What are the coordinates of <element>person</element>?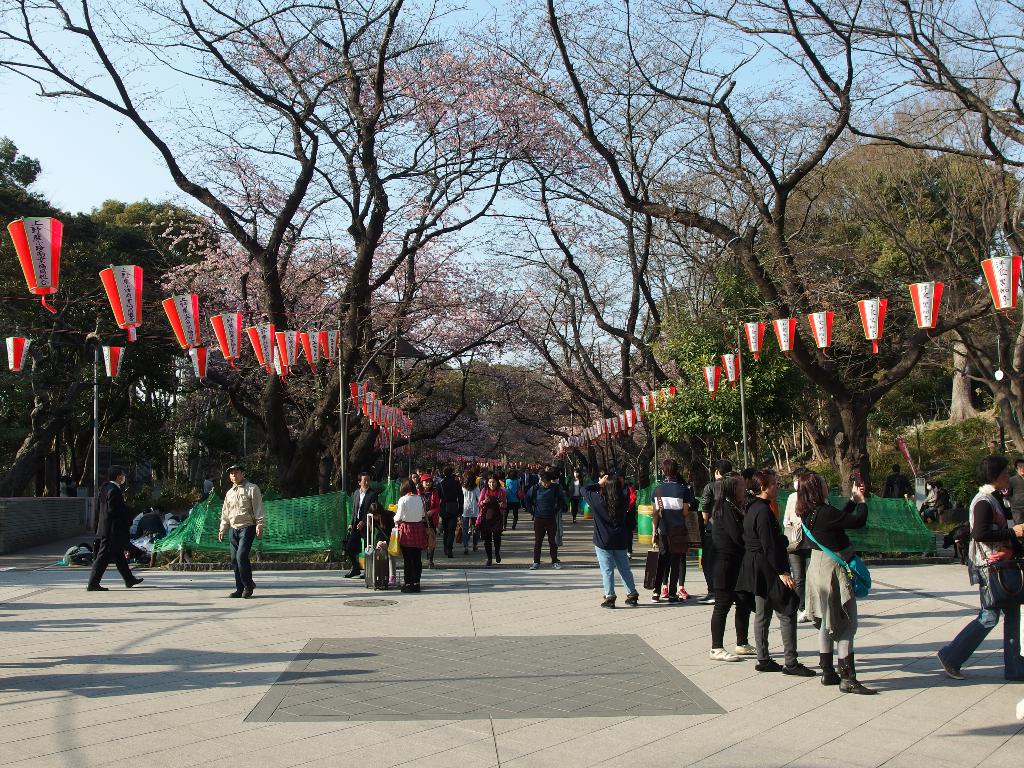
select_region(1005, 459, 1023, 570).
